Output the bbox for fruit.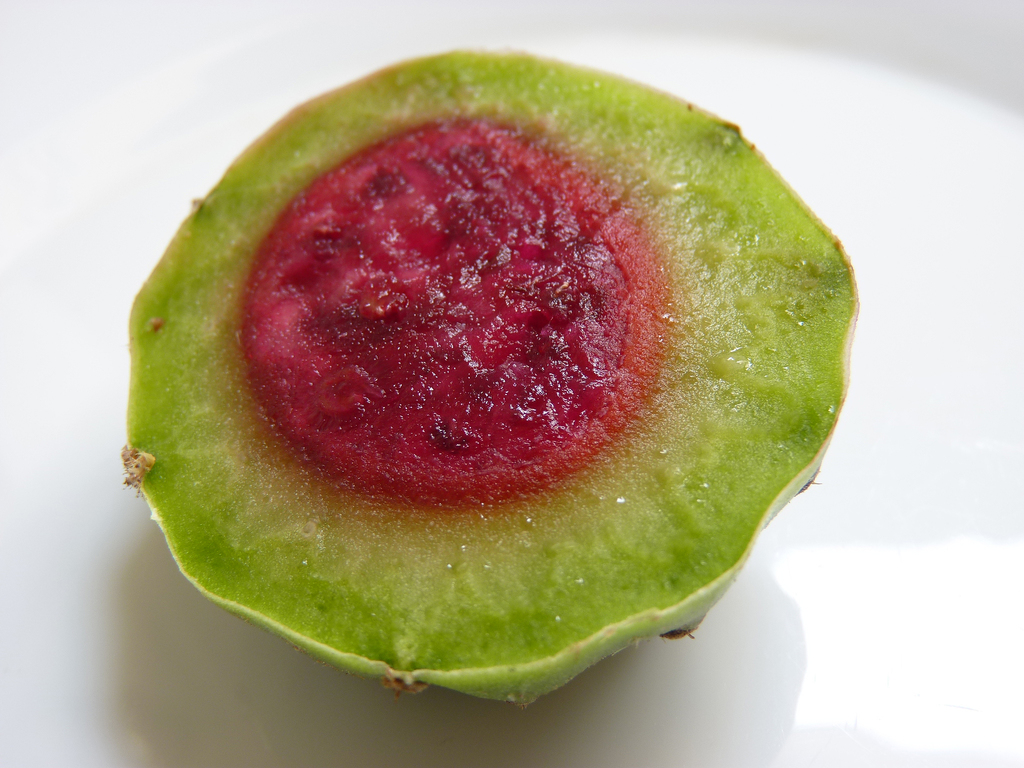
bbox=(103, 47, 870, 723).
